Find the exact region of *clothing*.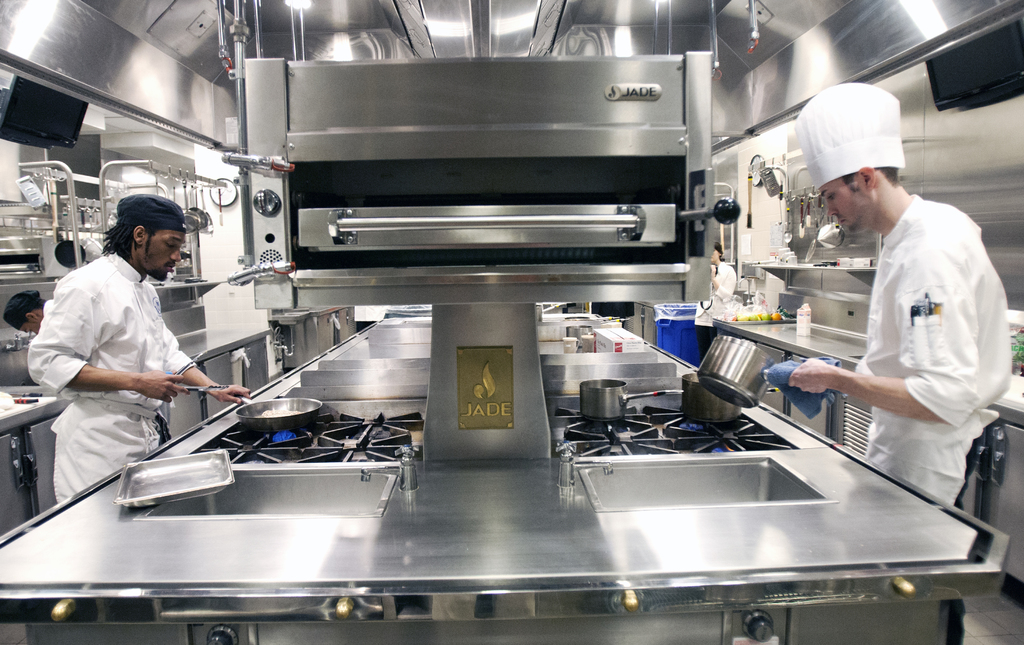
Exact region: [844,190,1009,518].
